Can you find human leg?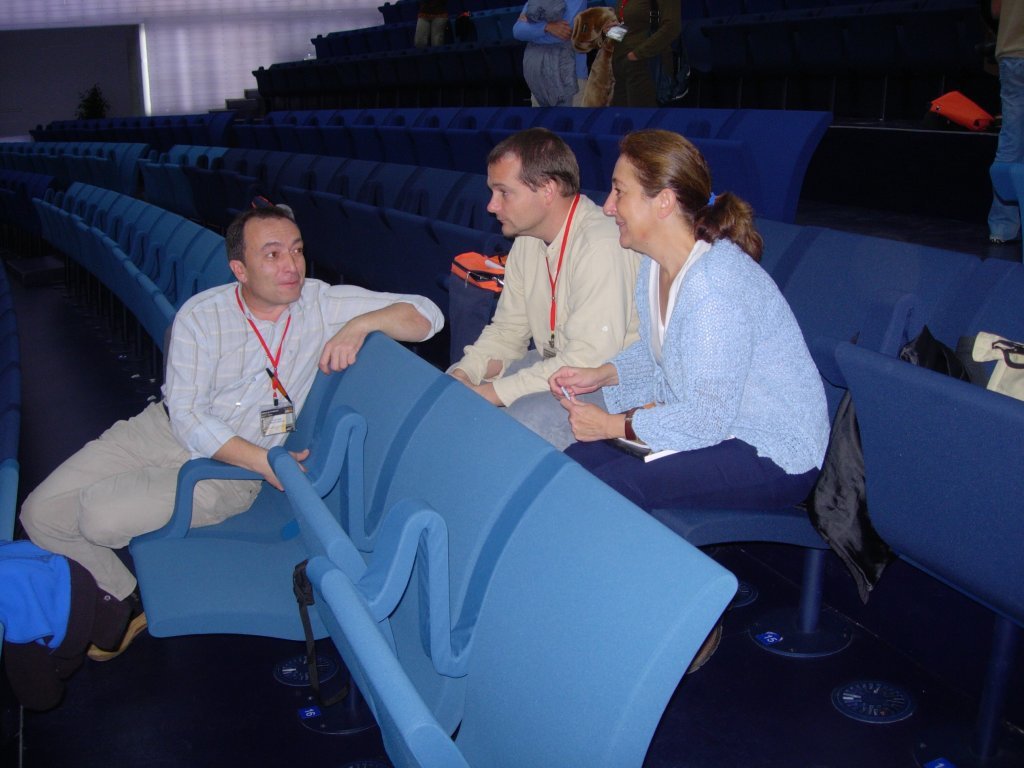
Yes, bounding box: left=26, top=402, right=154, bottom=663.
